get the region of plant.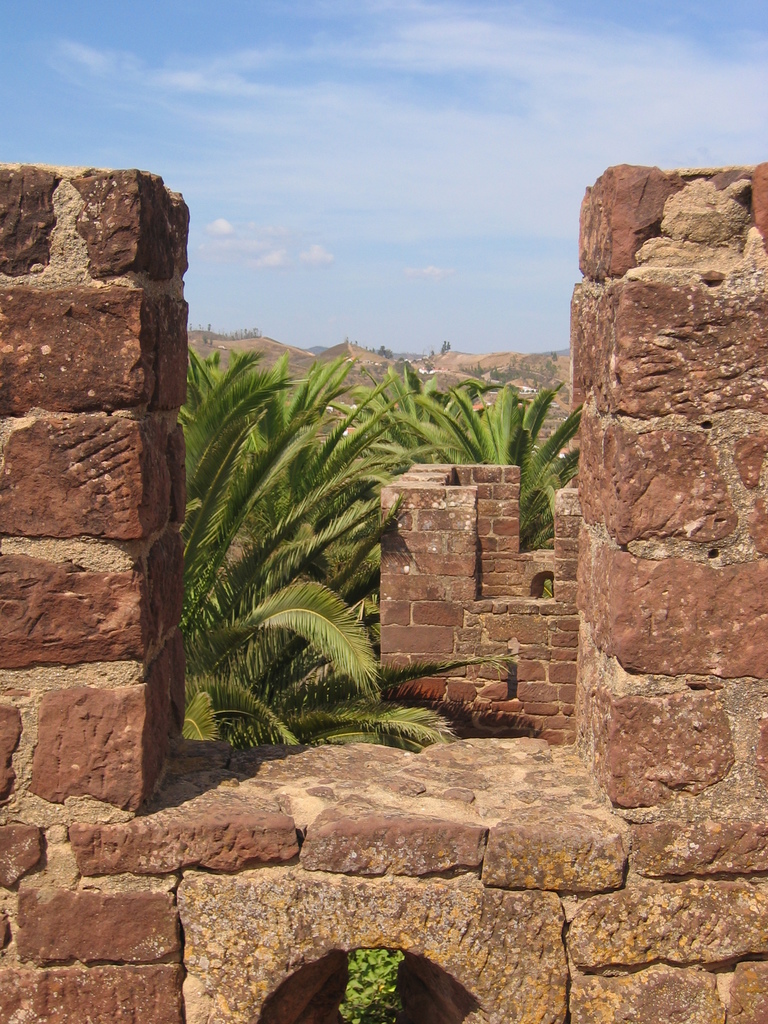
[left=336, top=945, right=403, bottom=1023].
